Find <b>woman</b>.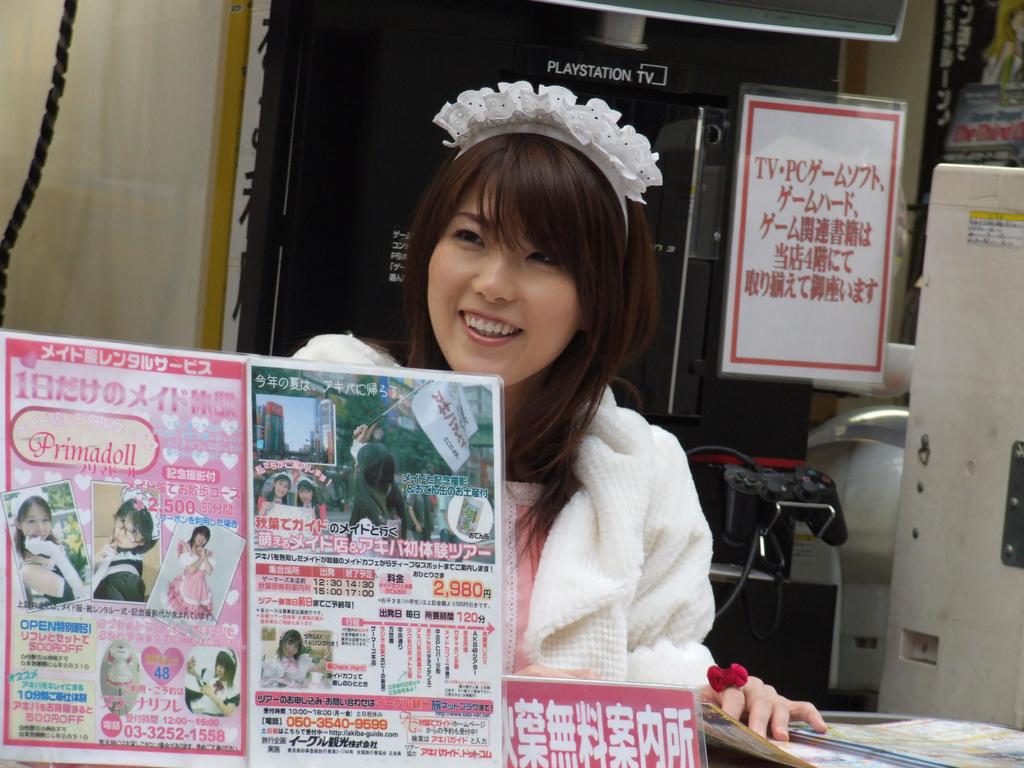
locate(154, 529, 215, 616).
